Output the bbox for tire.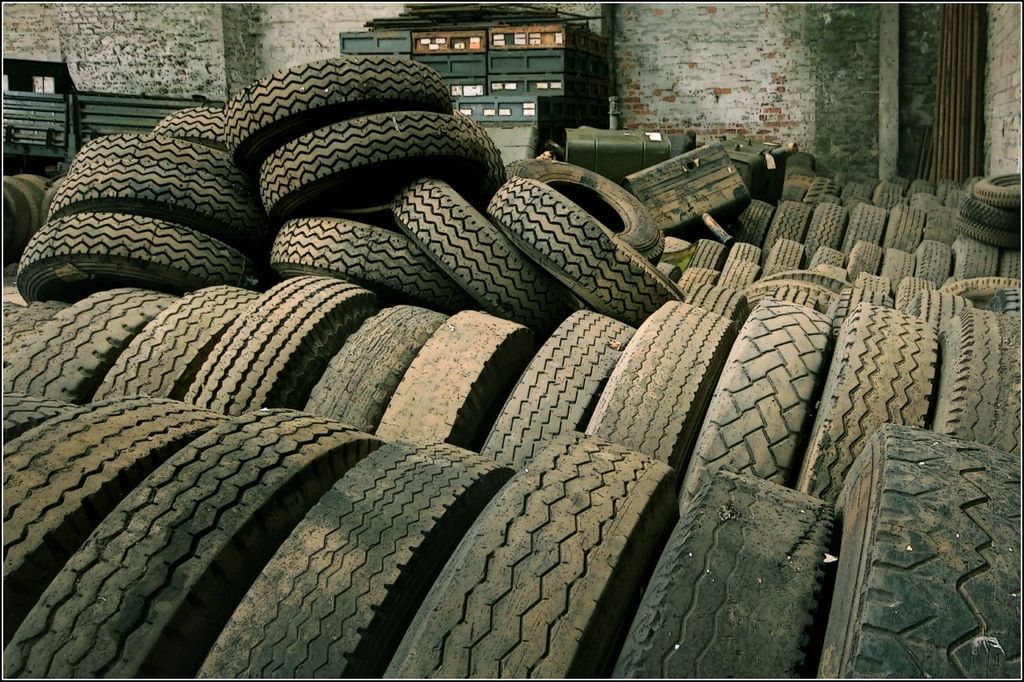
152/106/230/146.
